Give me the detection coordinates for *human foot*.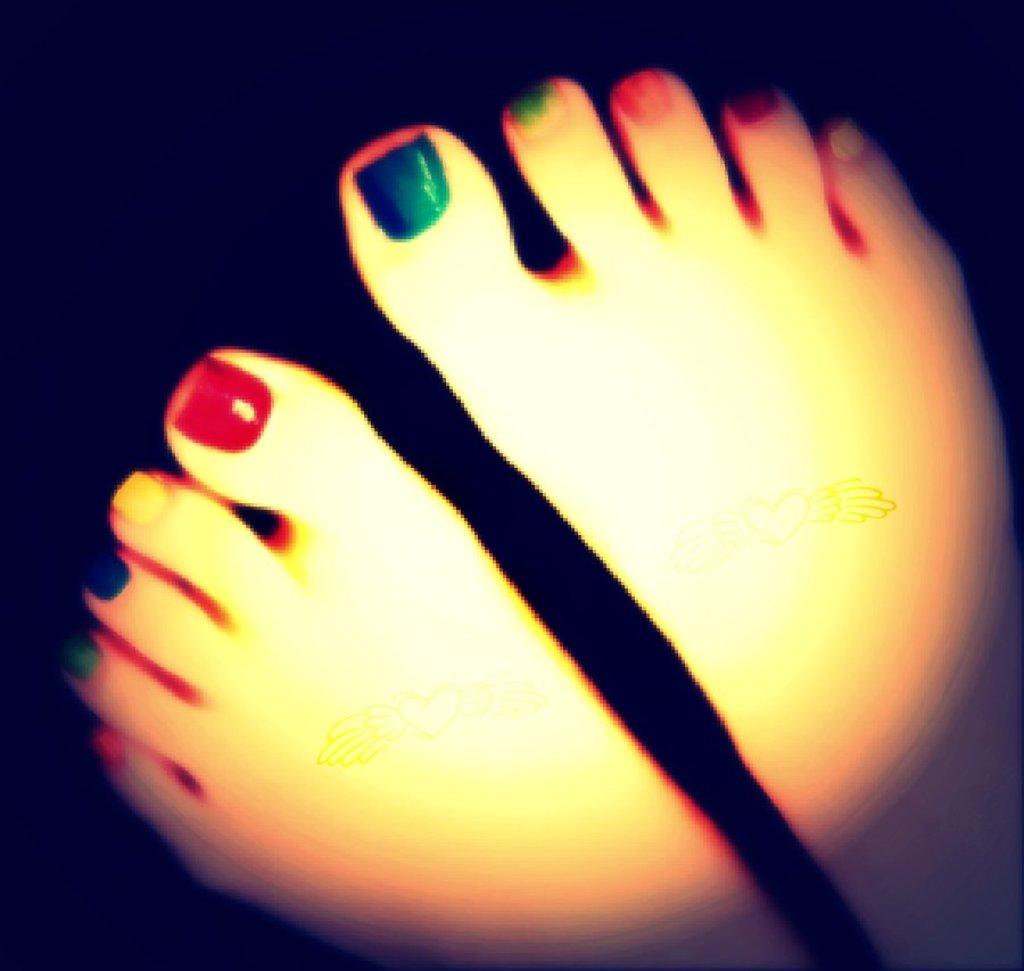
x1=58 y1=337 x2=818 y2=970.
